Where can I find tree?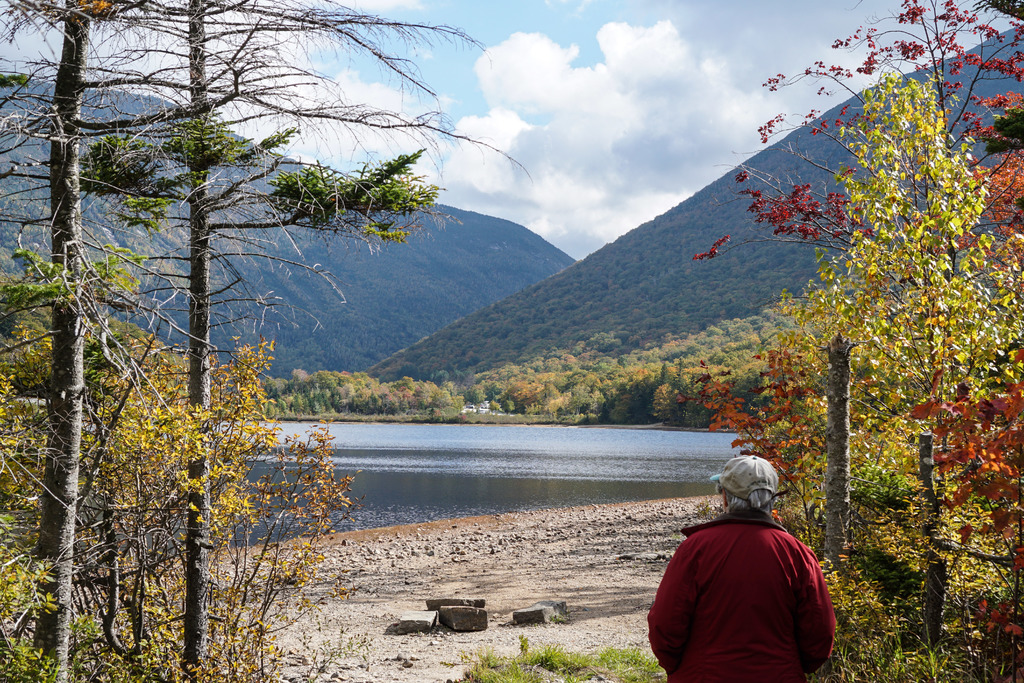
You can find it at 0:0:534:682.
